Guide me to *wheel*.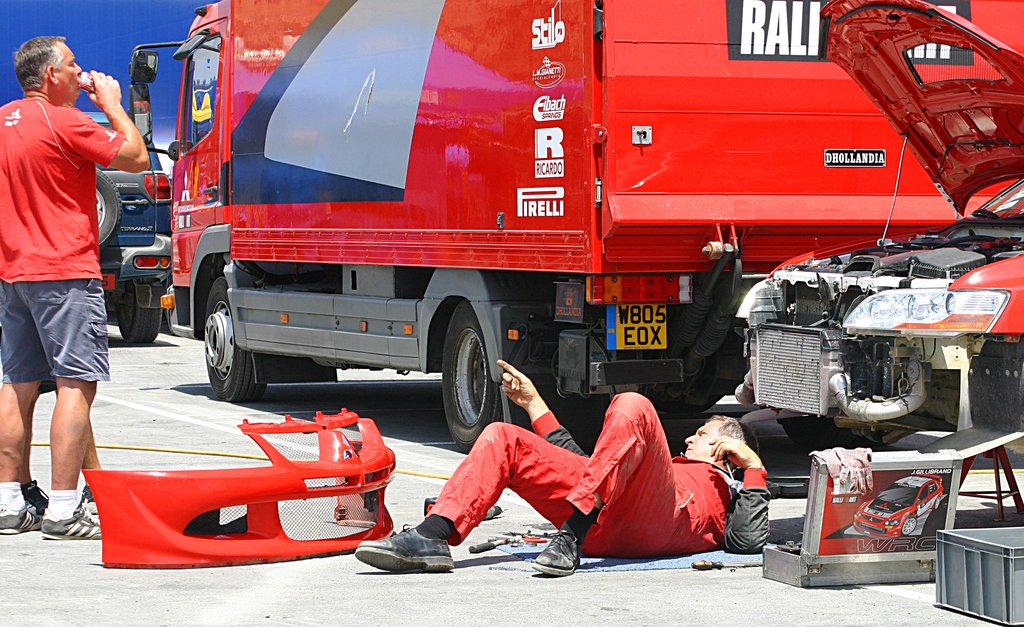
Guidance: [x1=780, y1=413, x2=845, y2=452].
